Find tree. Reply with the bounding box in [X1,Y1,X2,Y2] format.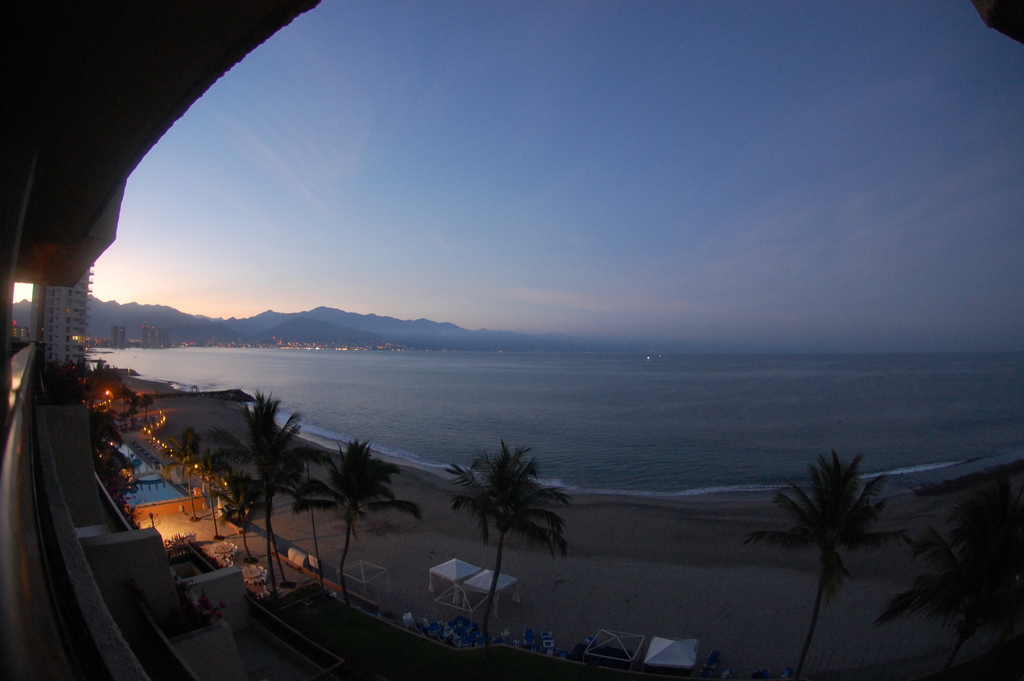
[441,432,582,575].
